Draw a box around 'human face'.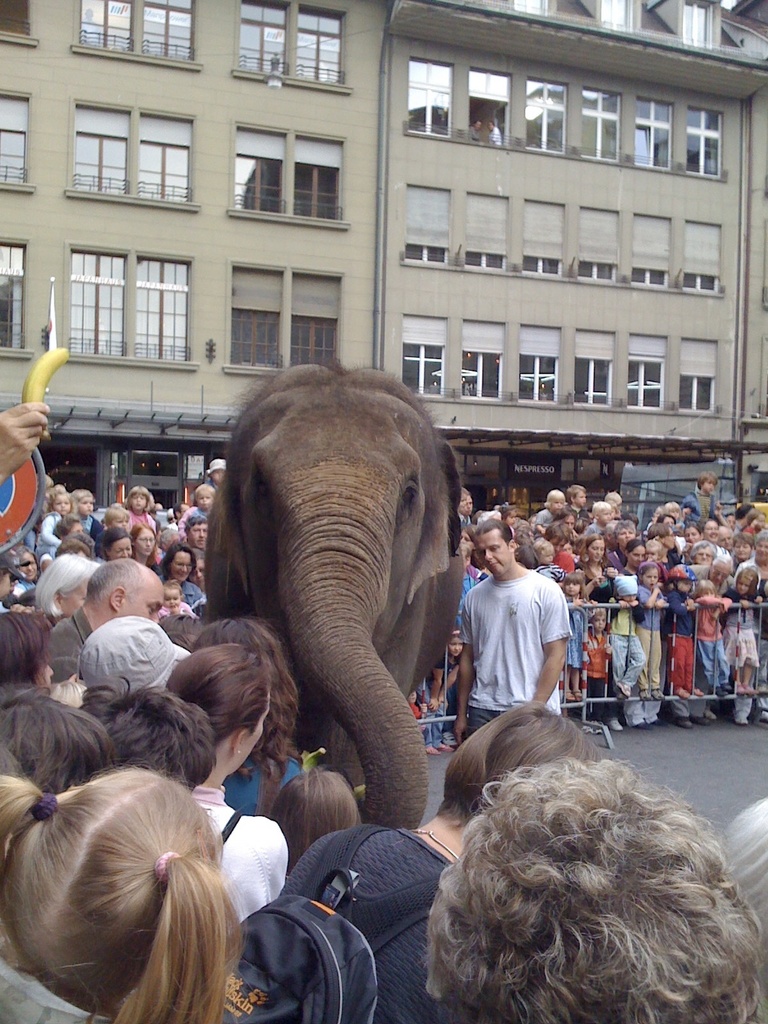
BBox(709, 559, 735, 585).
